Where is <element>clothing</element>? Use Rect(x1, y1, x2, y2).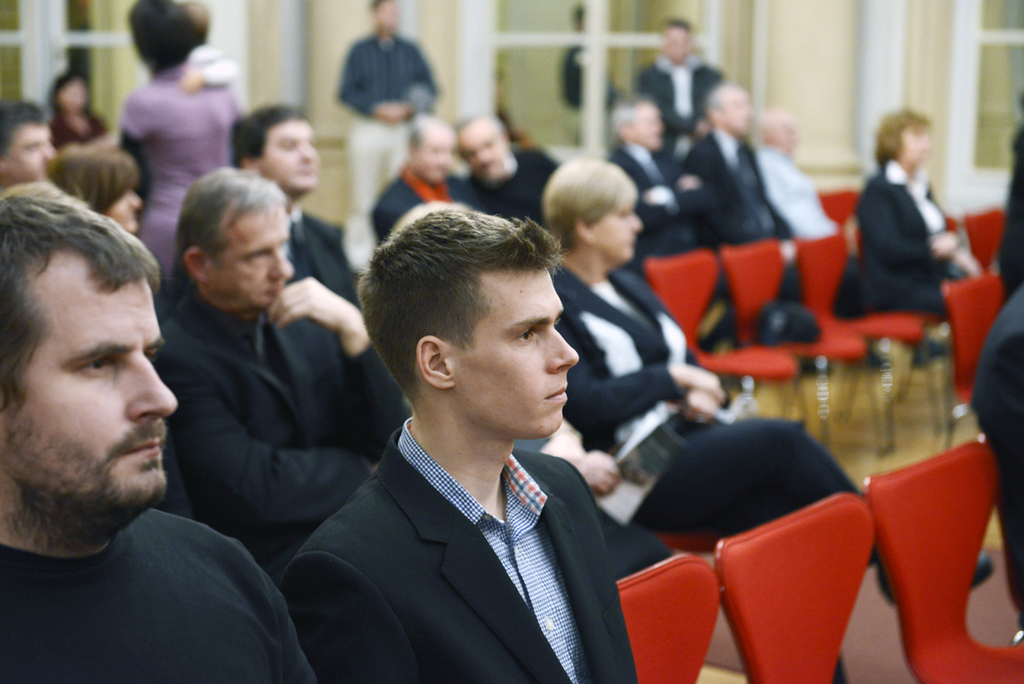
Rect(271, 204, 364, 304).
